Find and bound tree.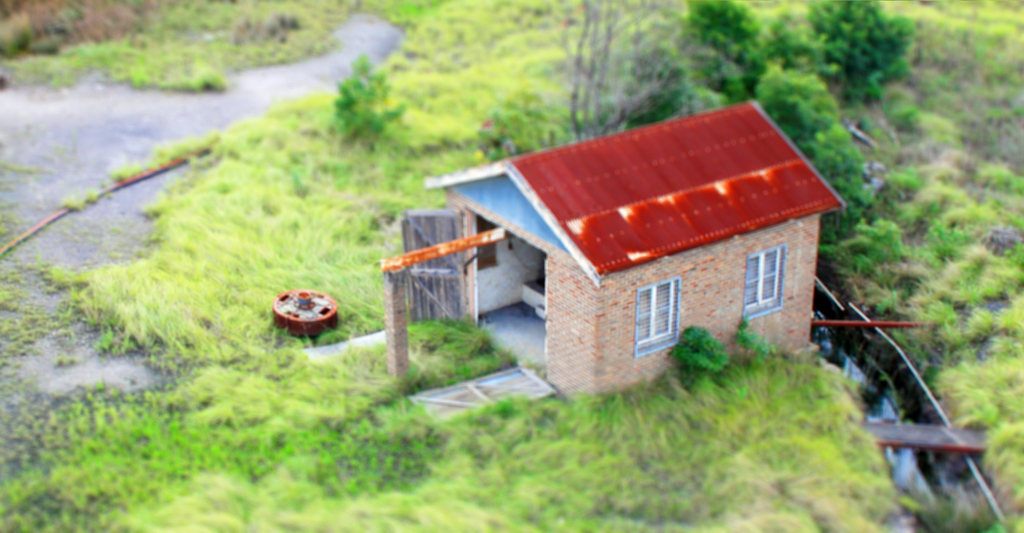
Bound: bbox=[815, 0, 919, 89].
